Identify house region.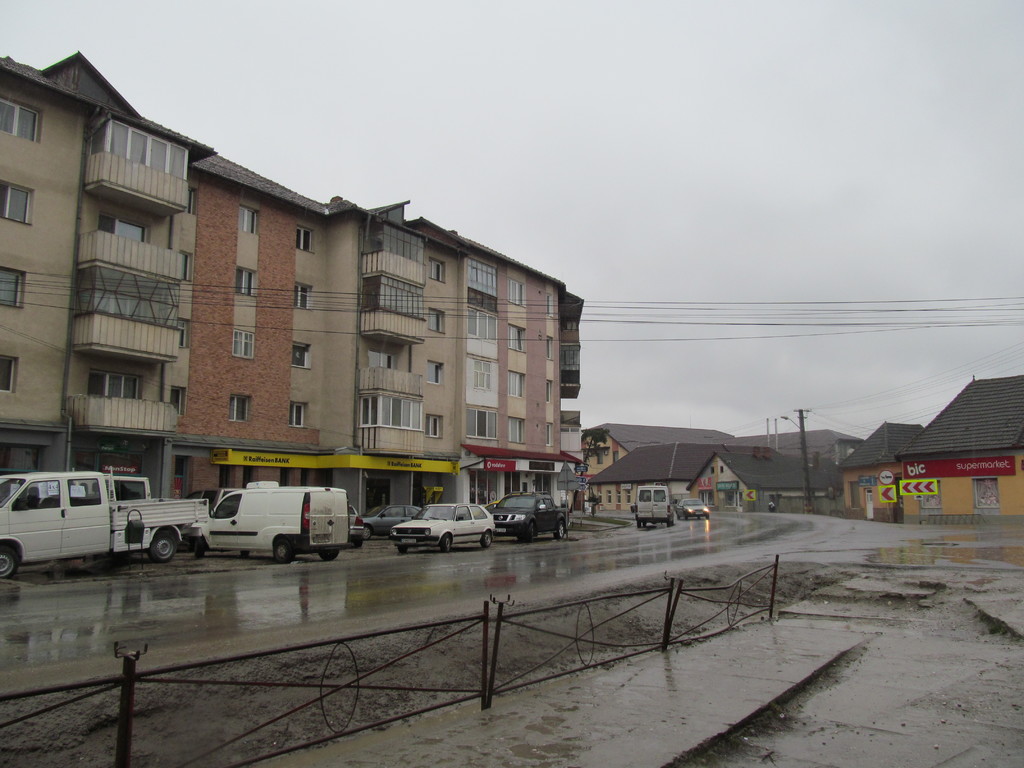
Region: pyautogui.locateOnScreen(532, 284, 575, 486).
